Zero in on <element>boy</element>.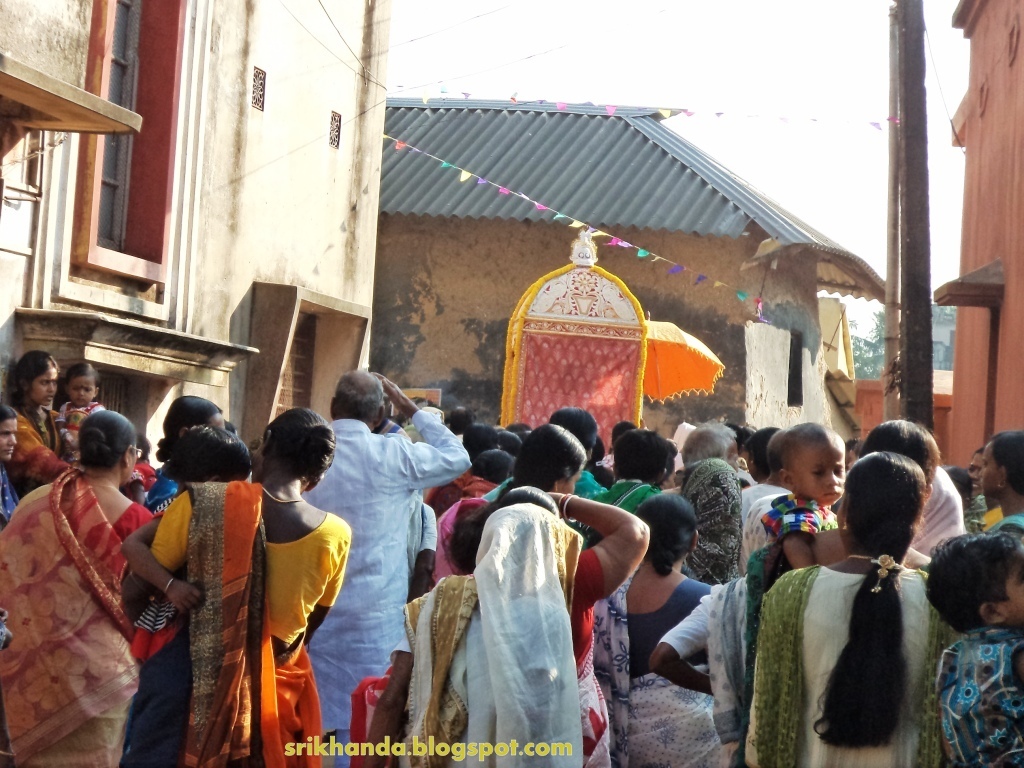
Zeroed in: region(925, 537, 1023, 763).
